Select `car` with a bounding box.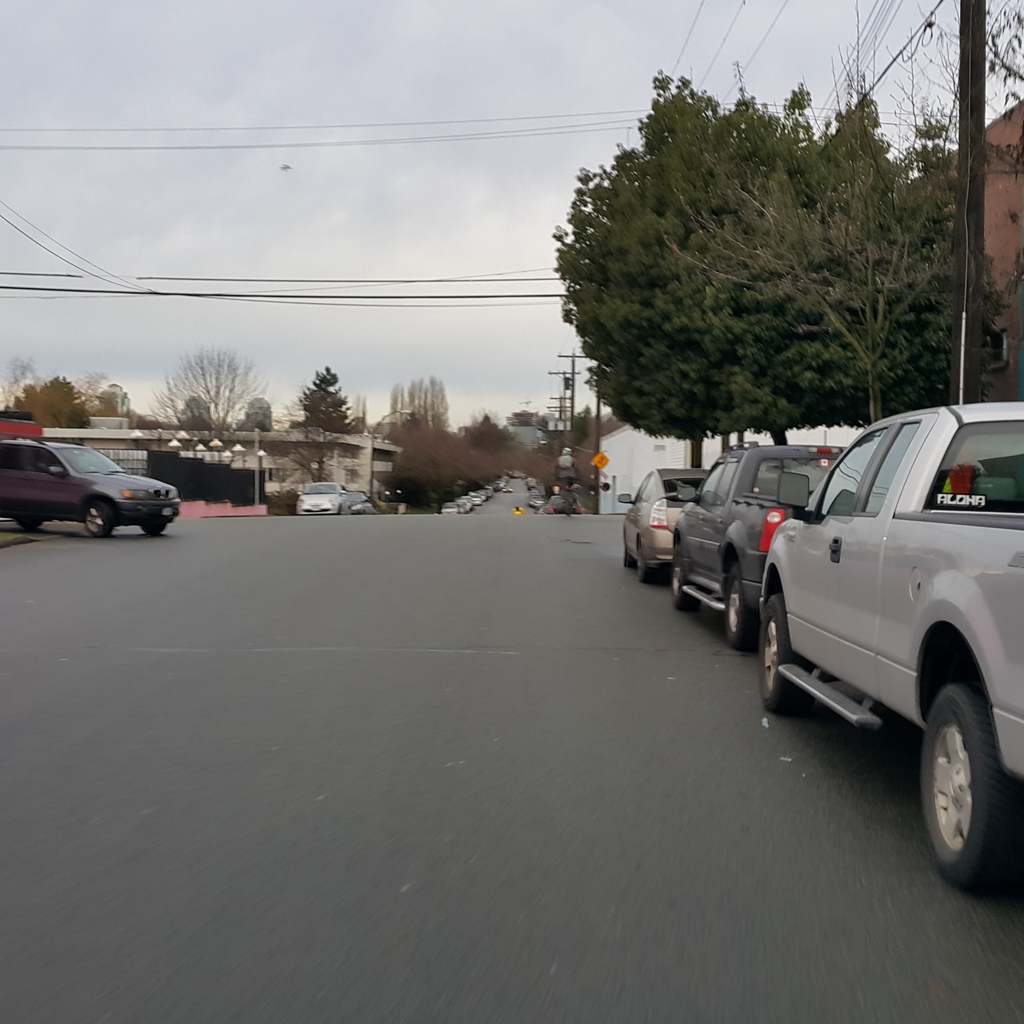
rect(295, 486, 374, 517).
